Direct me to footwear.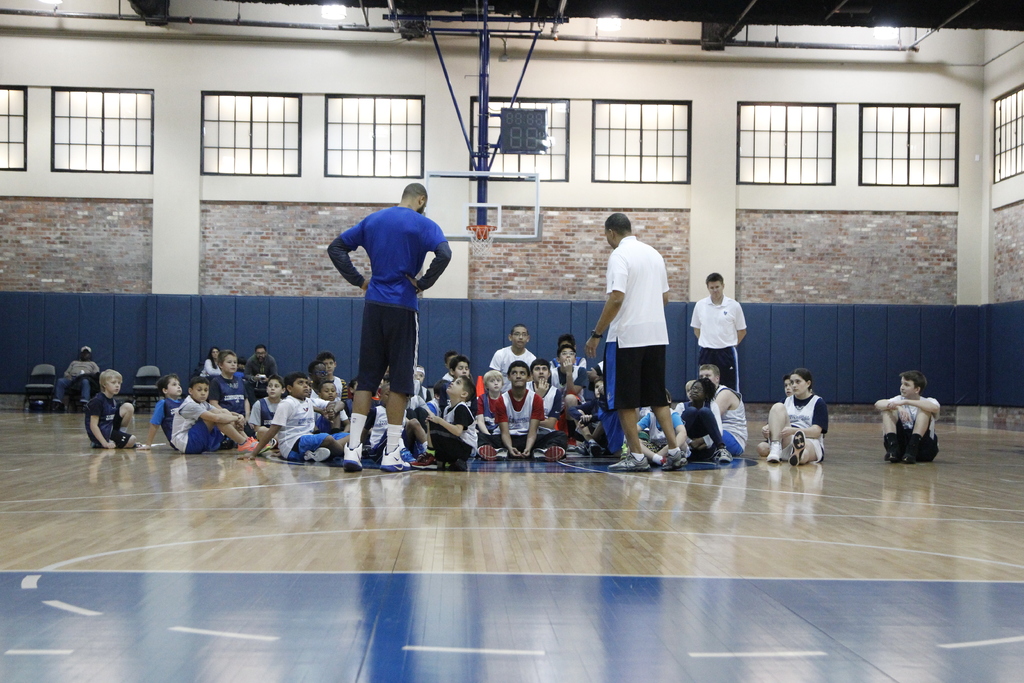
Direction: (657, 454, 692, 472).
